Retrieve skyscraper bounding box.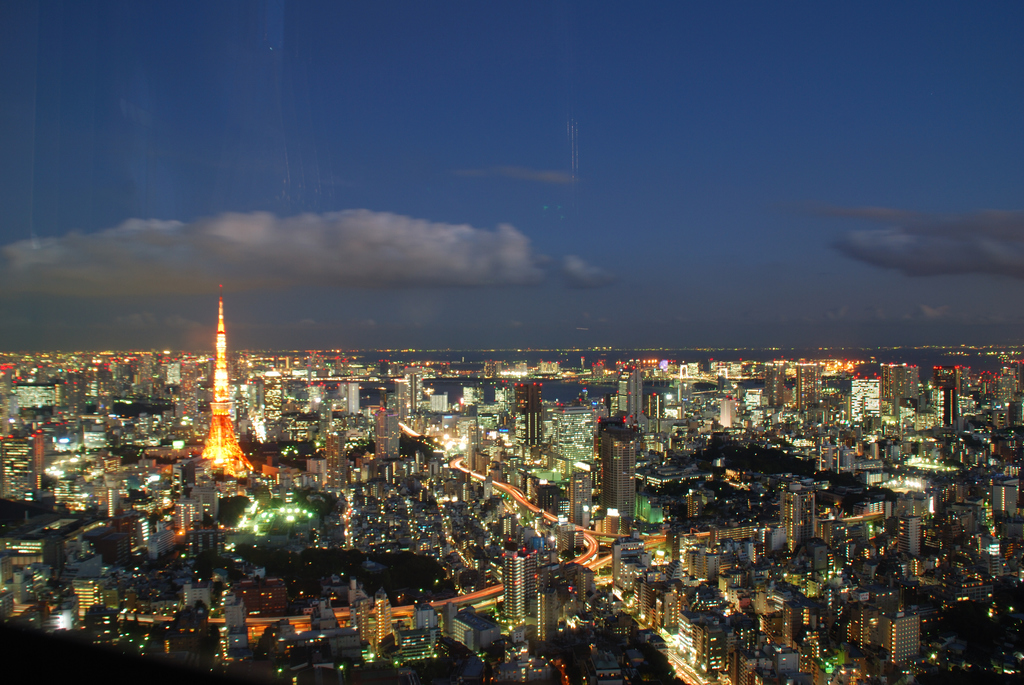
Bounding box: 628, 366, 644, 427.
